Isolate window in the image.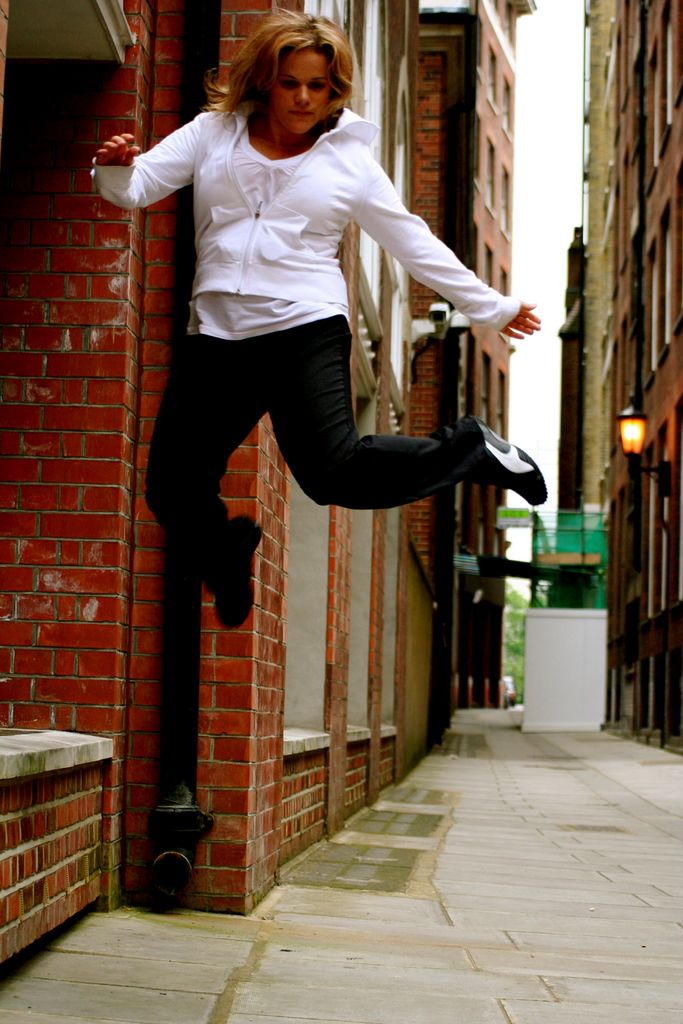
Isolated region: locate(491, 483, 504, 547).
